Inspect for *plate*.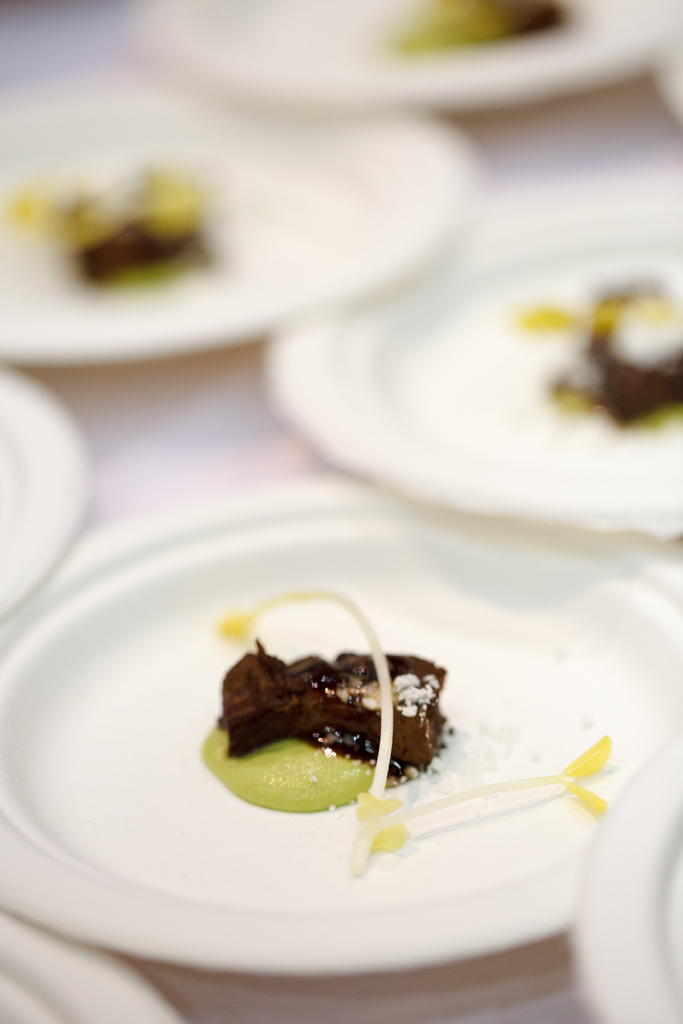
Inspection: x1=0, y1=899, x2=175, y2=1023.
